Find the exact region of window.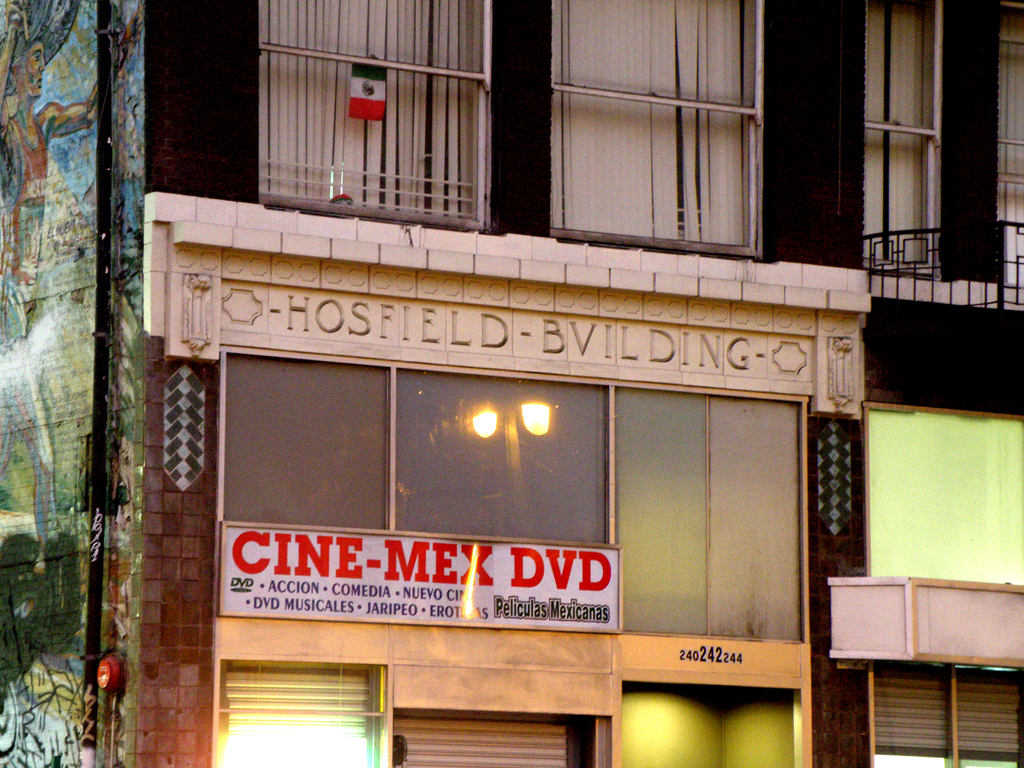
Exact region: bbox=[614, 387, 811, 642].
